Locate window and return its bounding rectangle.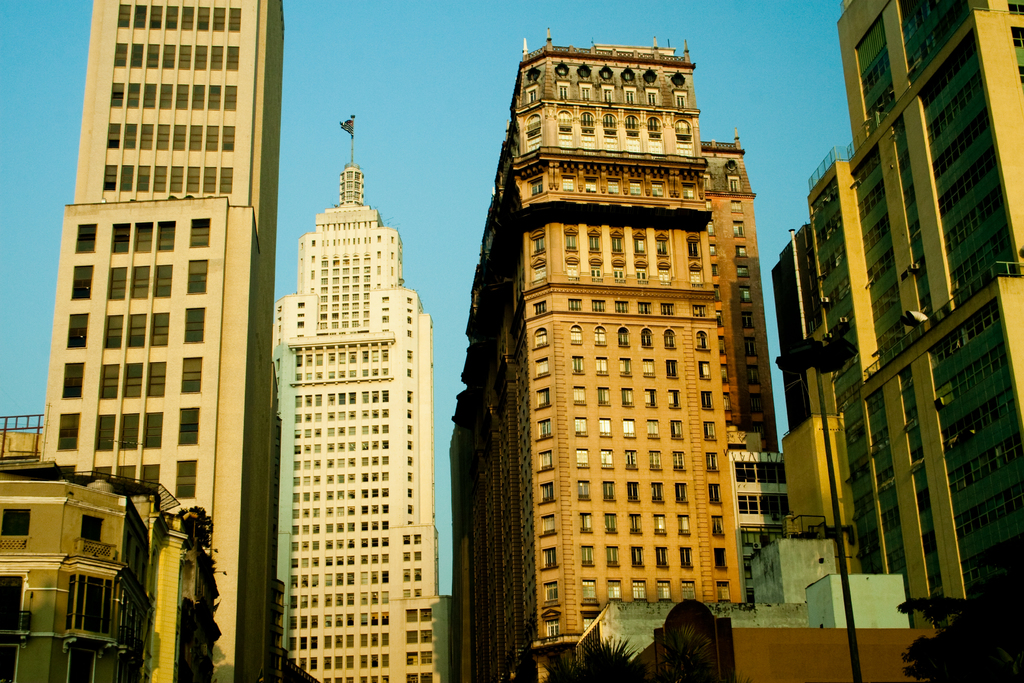
[x1=649, y1=480, x2=665, y2=504].
